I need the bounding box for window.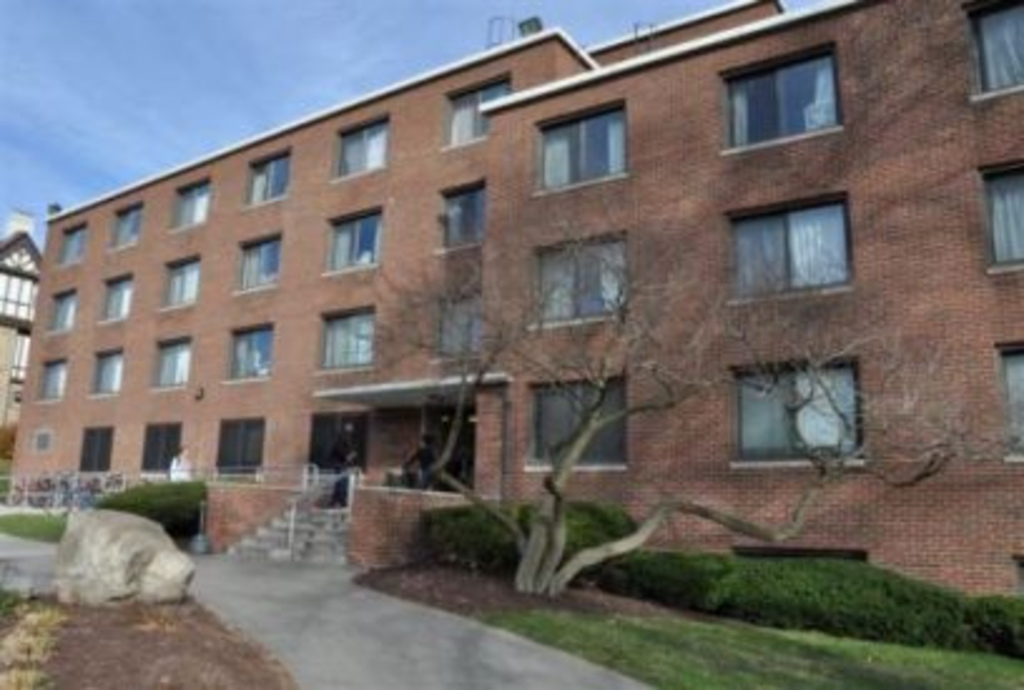
Here it is: crop(512, 103, 637, 206).
